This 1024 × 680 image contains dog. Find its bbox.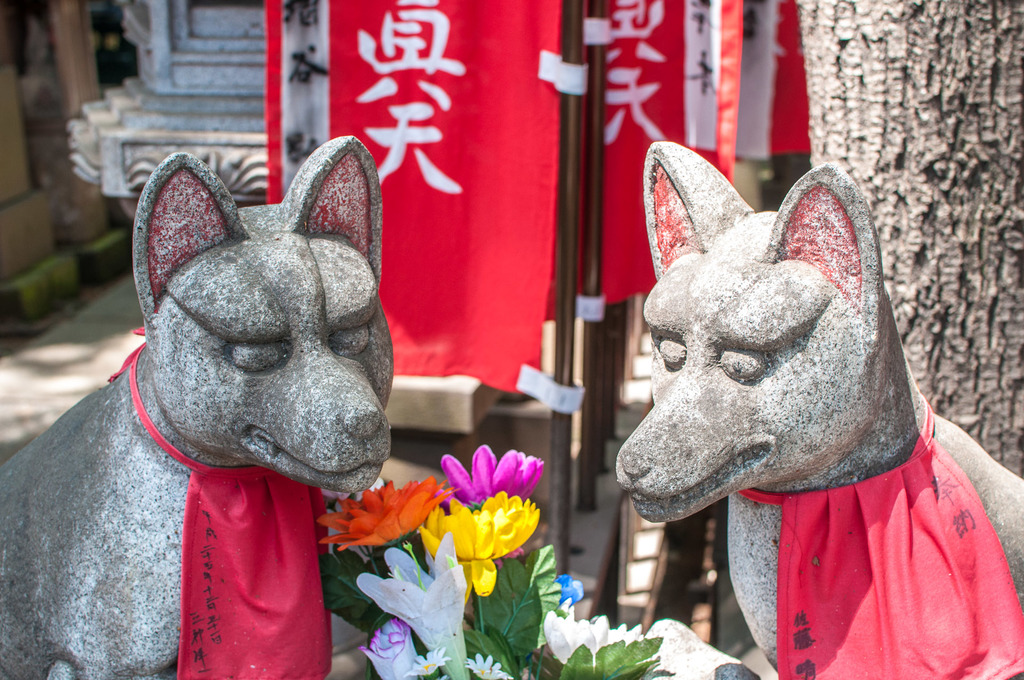
(x1=611, y1=137, x2=1023, y2=679).
